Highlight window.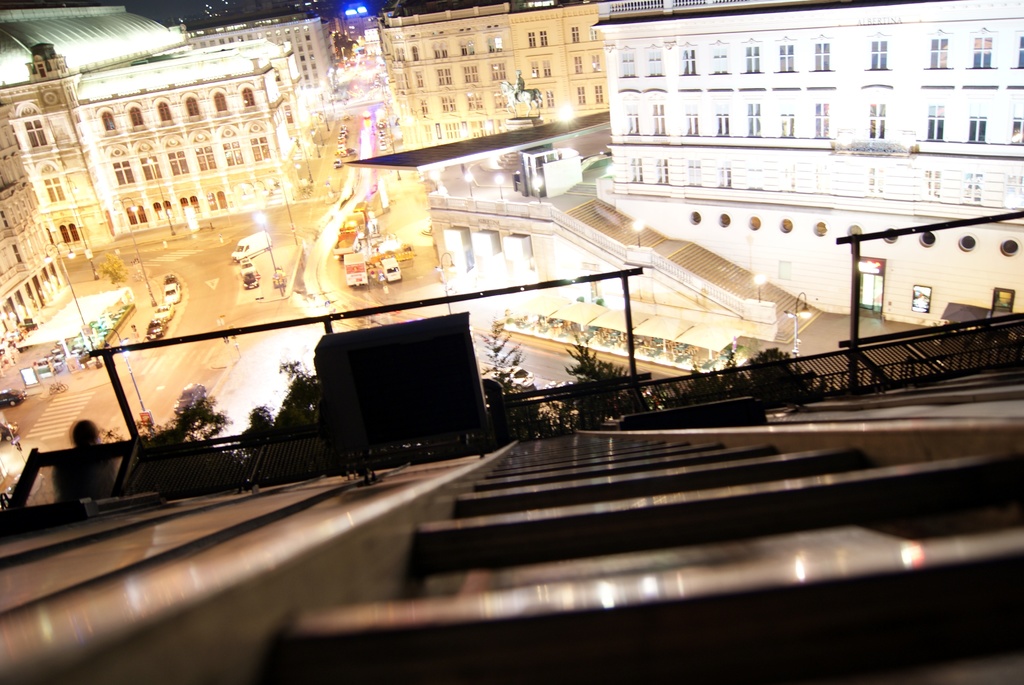
Highlighted region: locate(577, 86, 586, 103).
